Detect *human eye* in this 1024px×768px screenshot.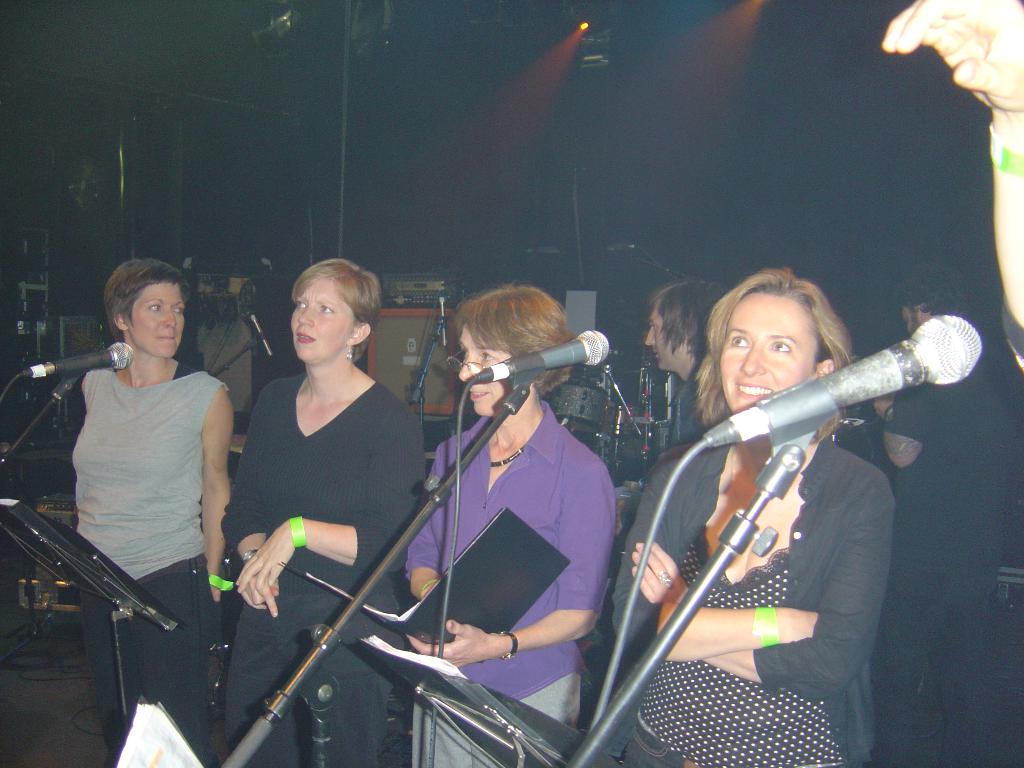
Detection: (728, 332, 756, 349).
